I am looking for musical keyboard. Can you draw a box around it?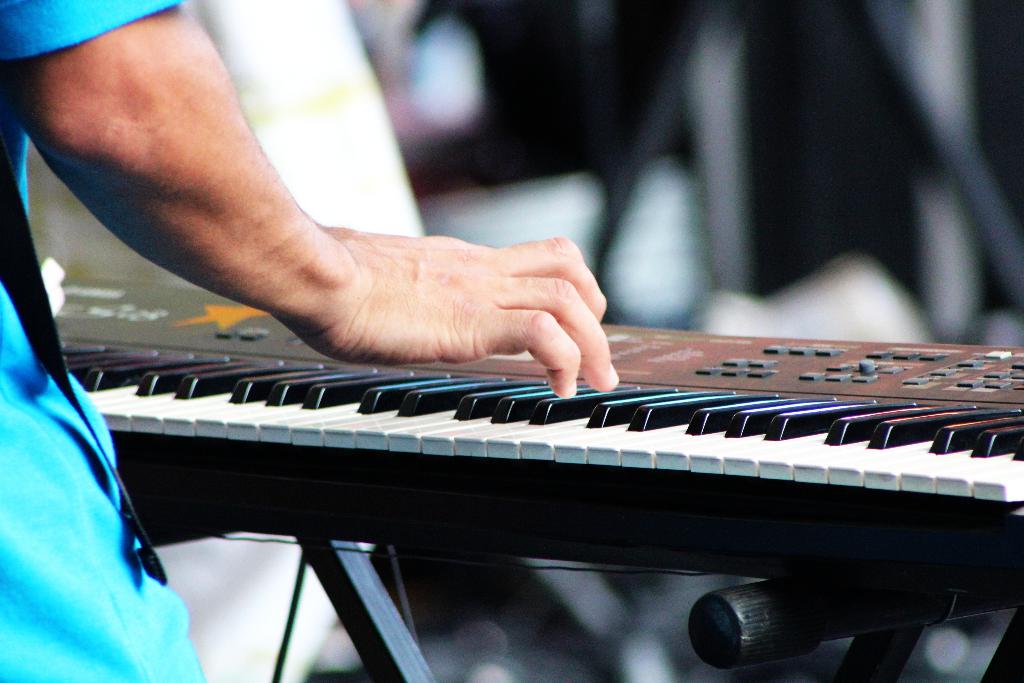
Sure, the bounding box is [47, 276, 1023, 599].
